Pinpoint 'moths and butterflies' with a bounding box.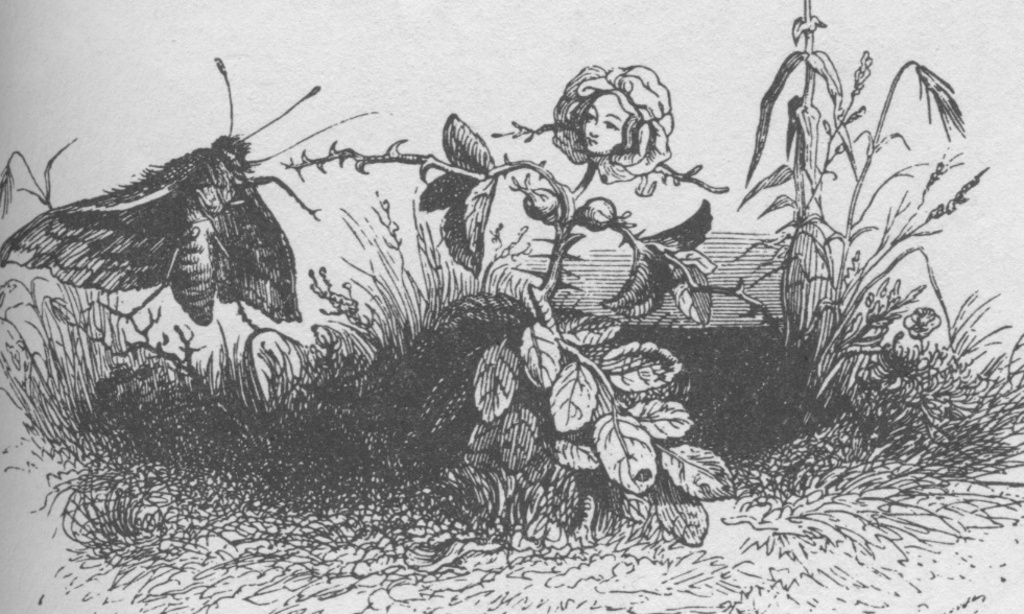
pyautogui.locateOnScreen(0, 57, 328, 328).
